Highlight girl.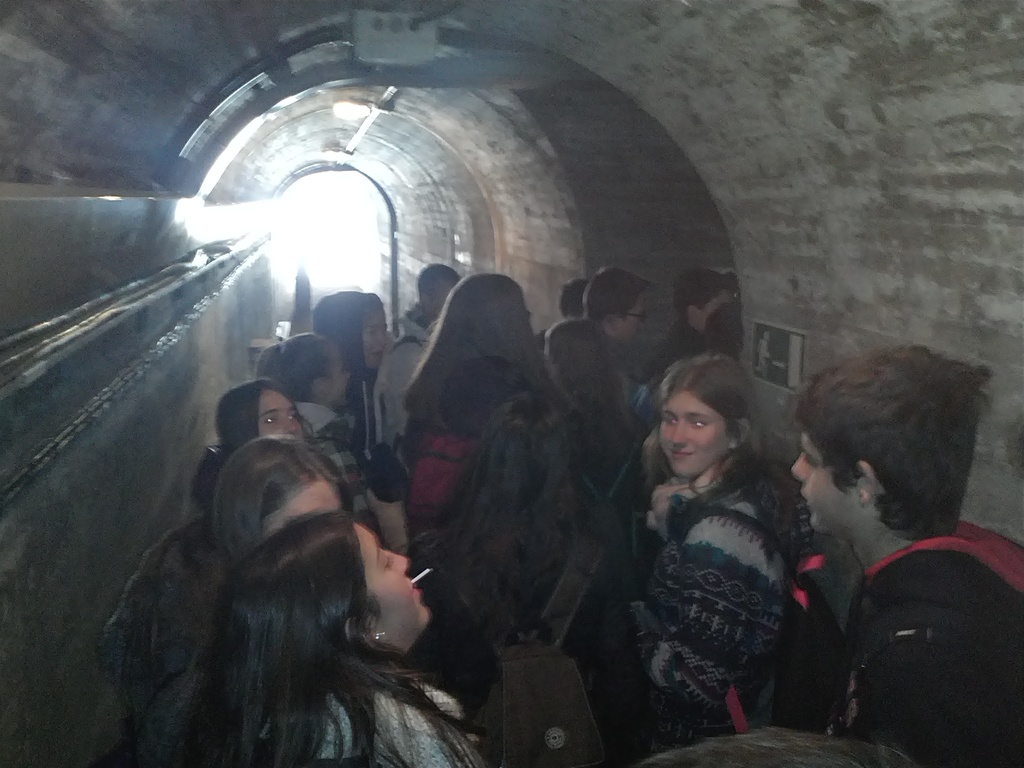
Highlighted region: 205 431 353 575.
